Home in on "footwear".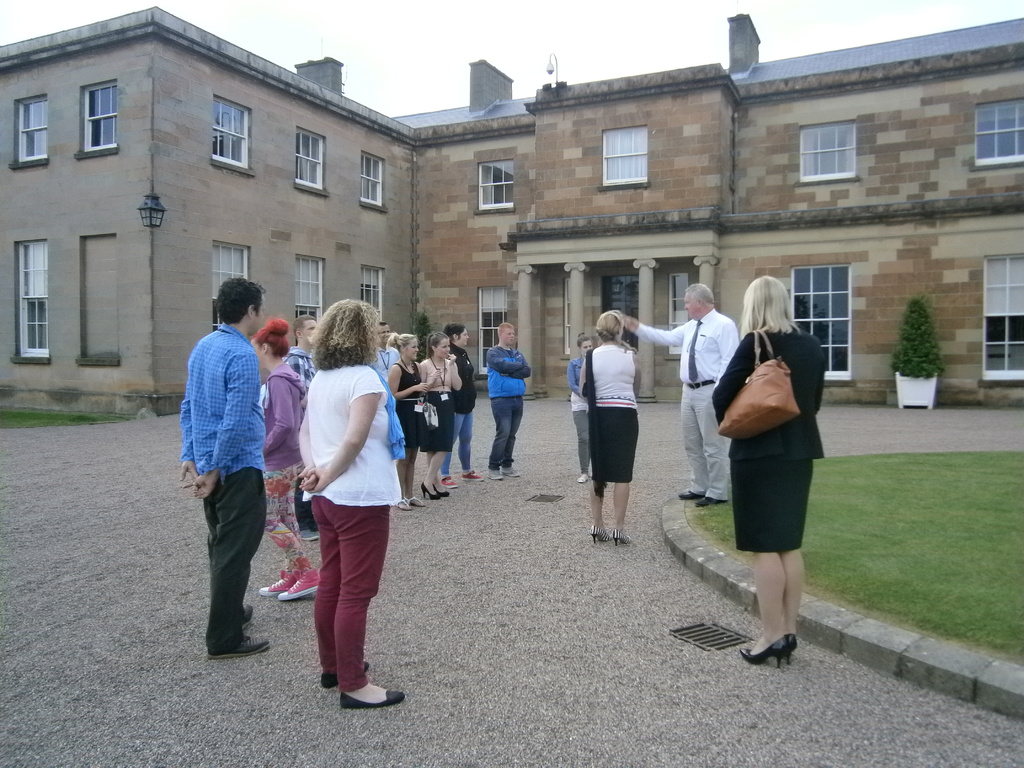
Homed in at 243, 605, 259, 628.
